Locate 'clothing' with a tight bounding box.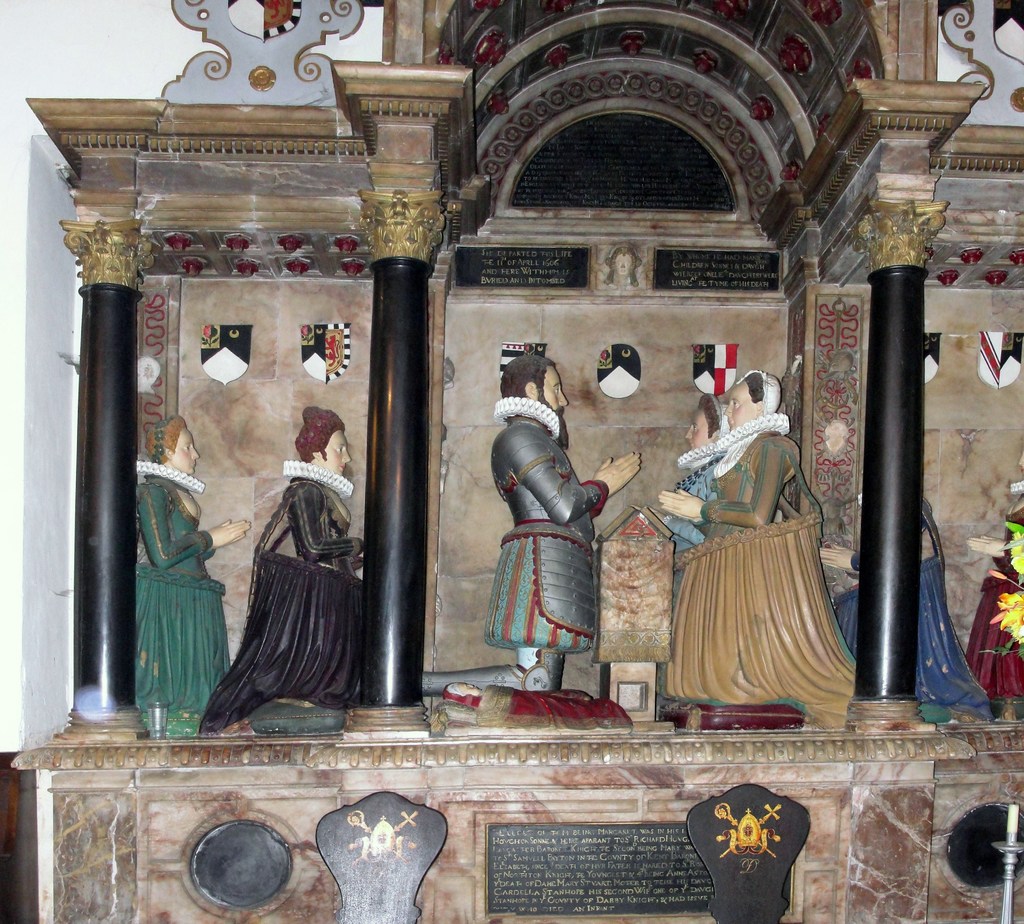
BBox(201, 484, 369, 737).
